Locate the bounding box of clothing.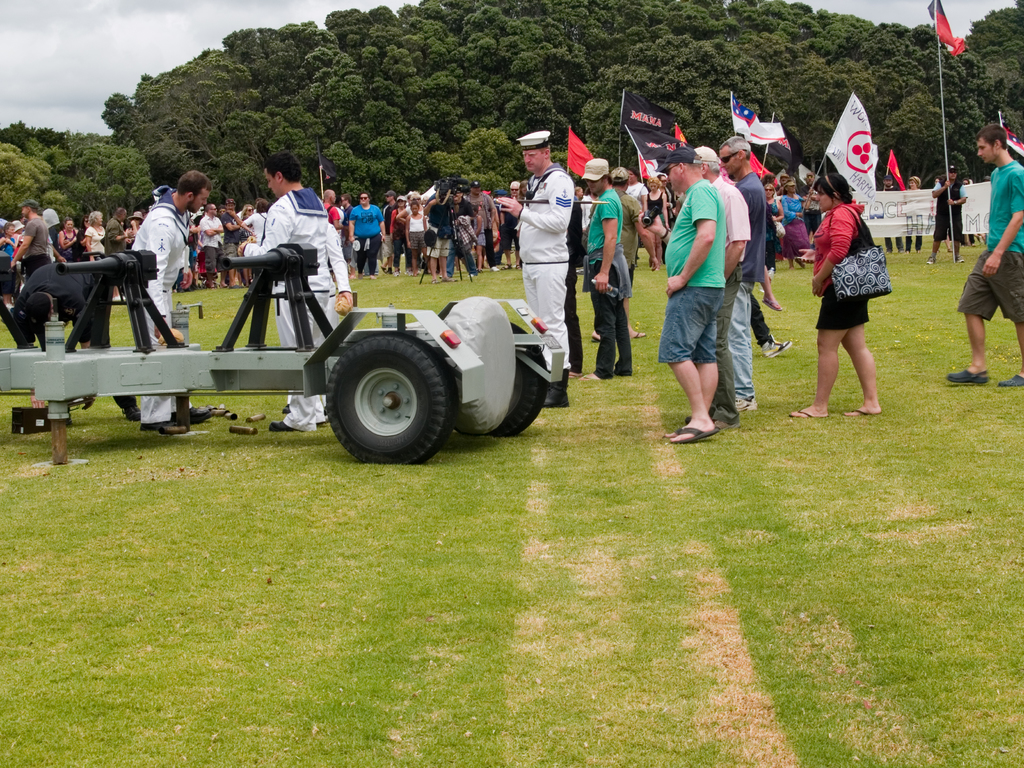
Bounding box: [x1=659, y1=182, x2=675, y2=266].
